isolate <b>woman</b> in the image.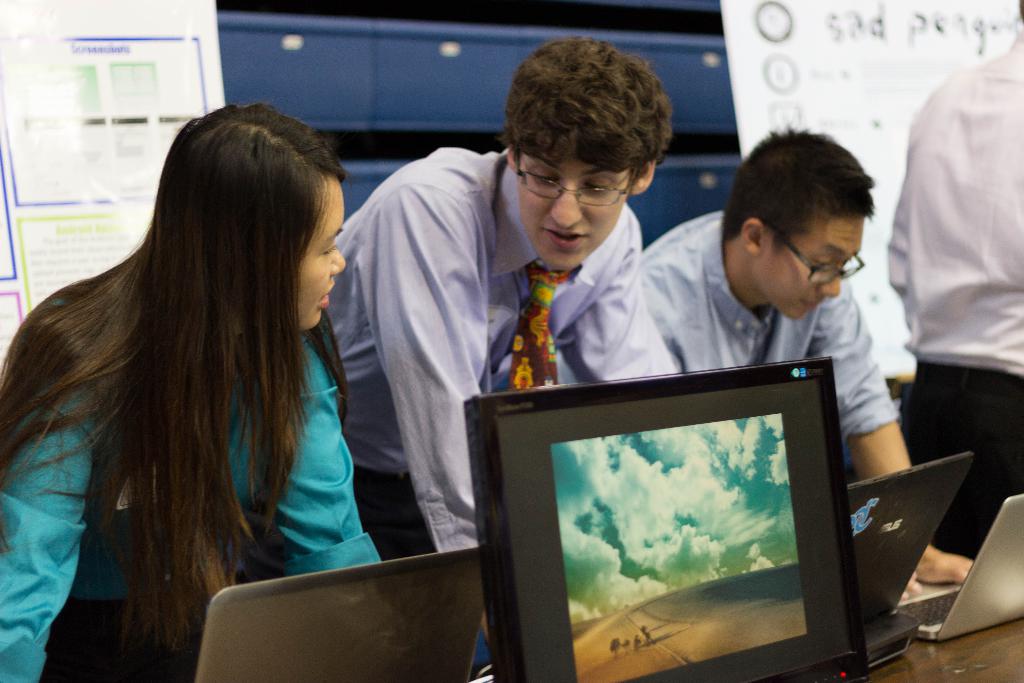
Isolated region: crop(1, 87, 427, 660).
